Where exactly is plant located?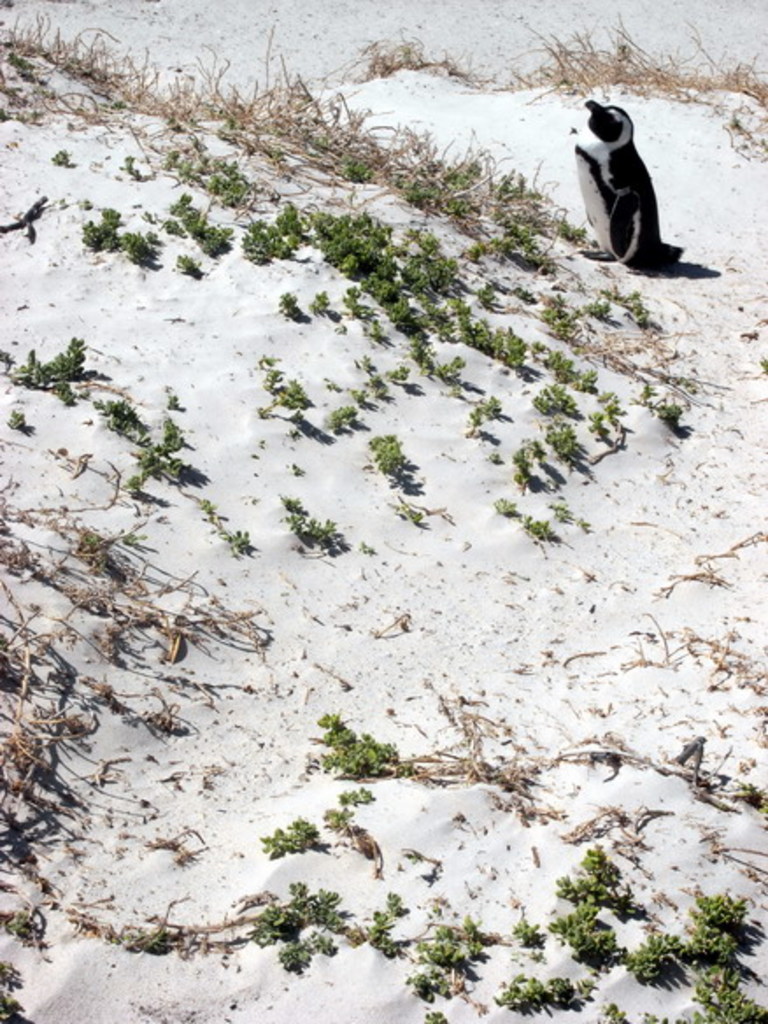
Its bounding box is (282,494,347,558).
